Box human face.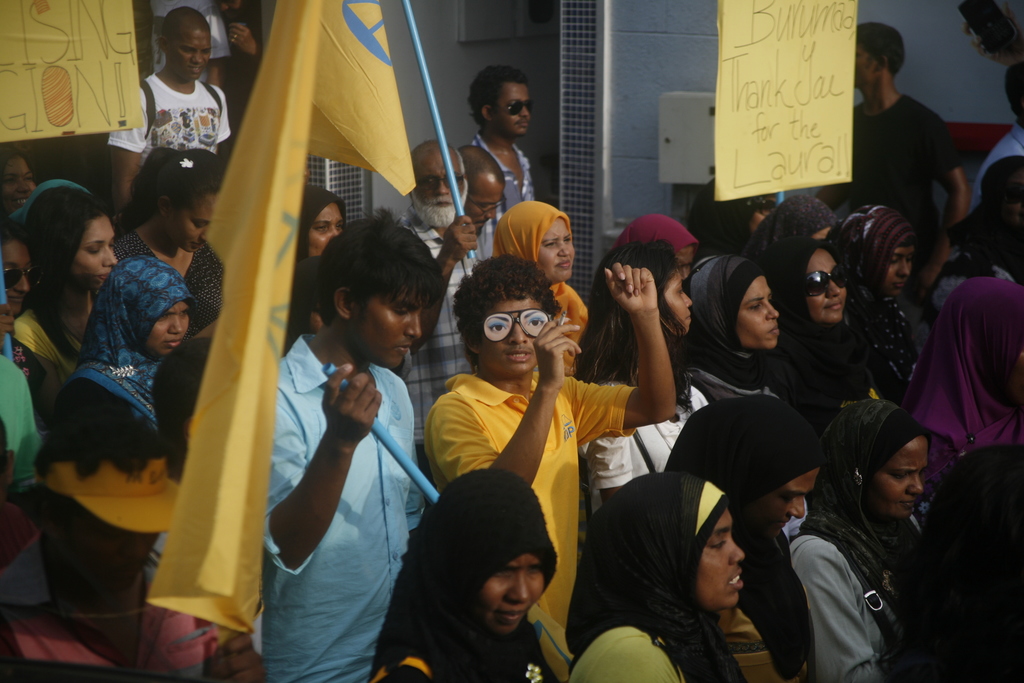
detection(64, 520, 157, 595).
